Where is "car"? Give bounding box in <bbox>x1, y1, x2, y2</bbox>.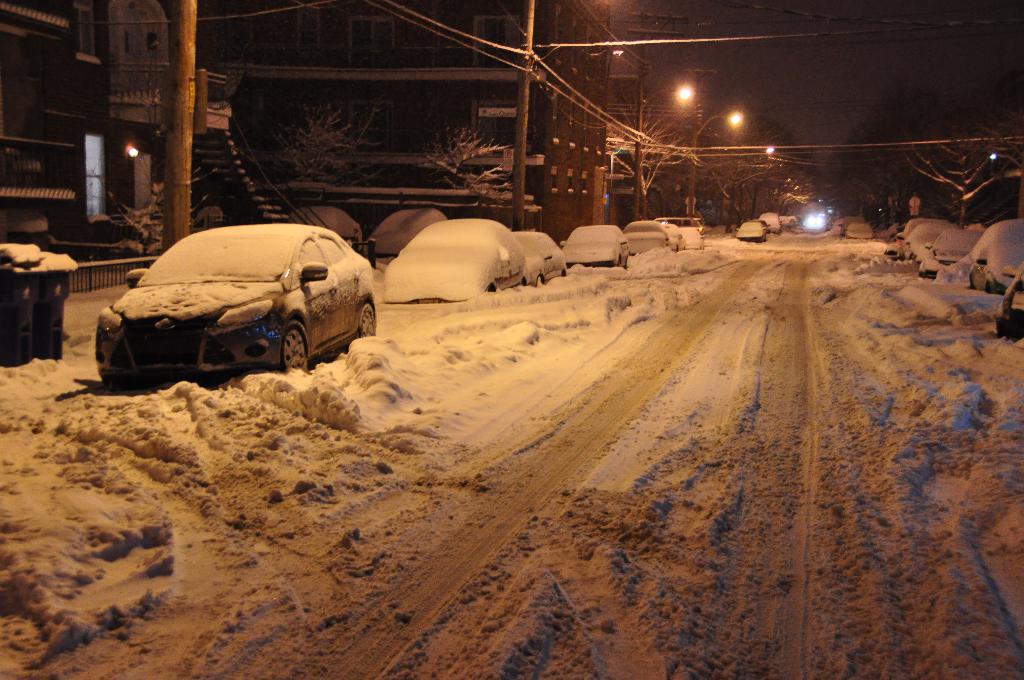
<bbox>514, 231, 566, 286</bbox>.
